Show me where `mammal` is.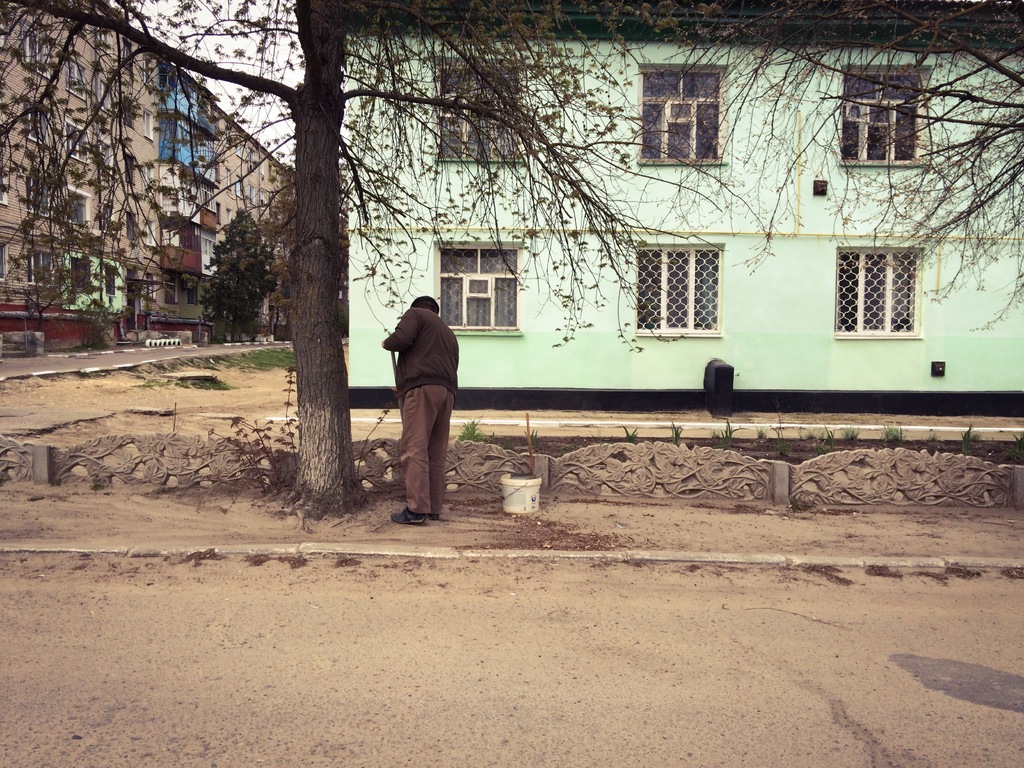
`mammal` is at [x1=378, y1=292, x2=461, y2=522].
